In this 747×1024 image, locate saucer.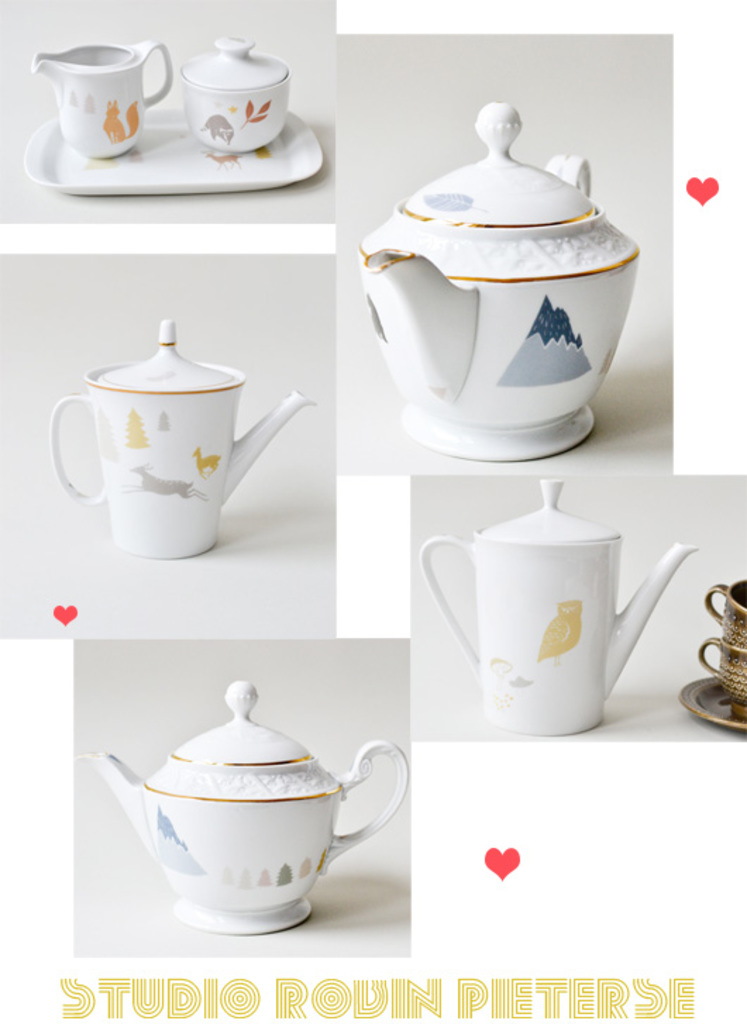
Bounding box: [679,673,746,730].
